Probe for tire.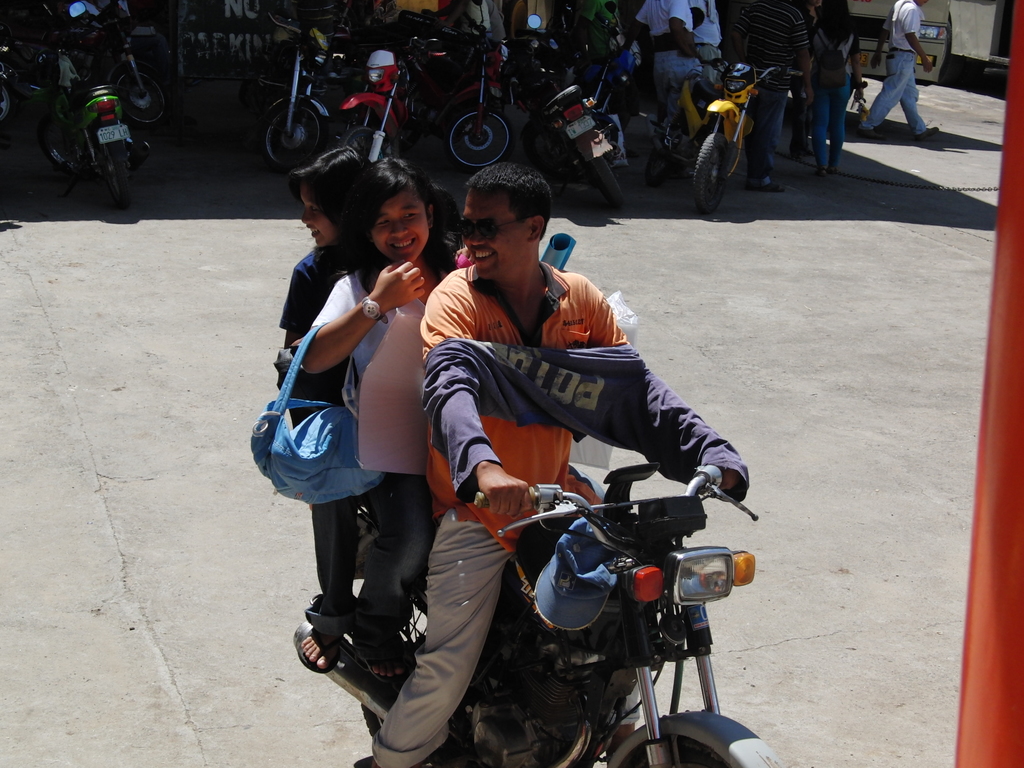
Probe result: left=33, top=121, right=83, bottom=178.
